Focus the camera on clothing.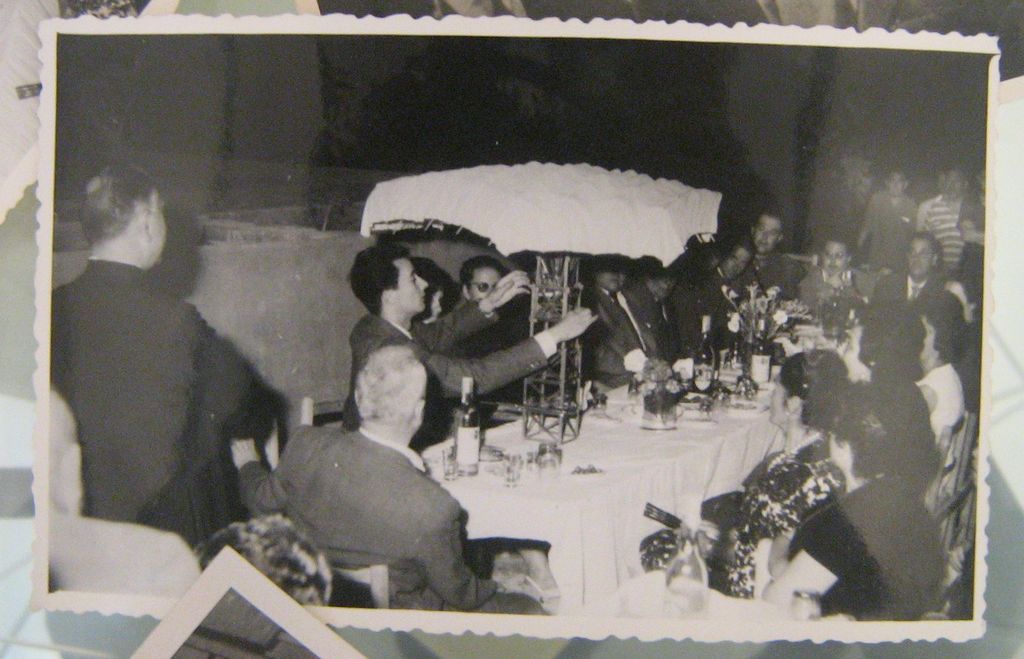
Focus region: <box>570,282,655,383</box>.
